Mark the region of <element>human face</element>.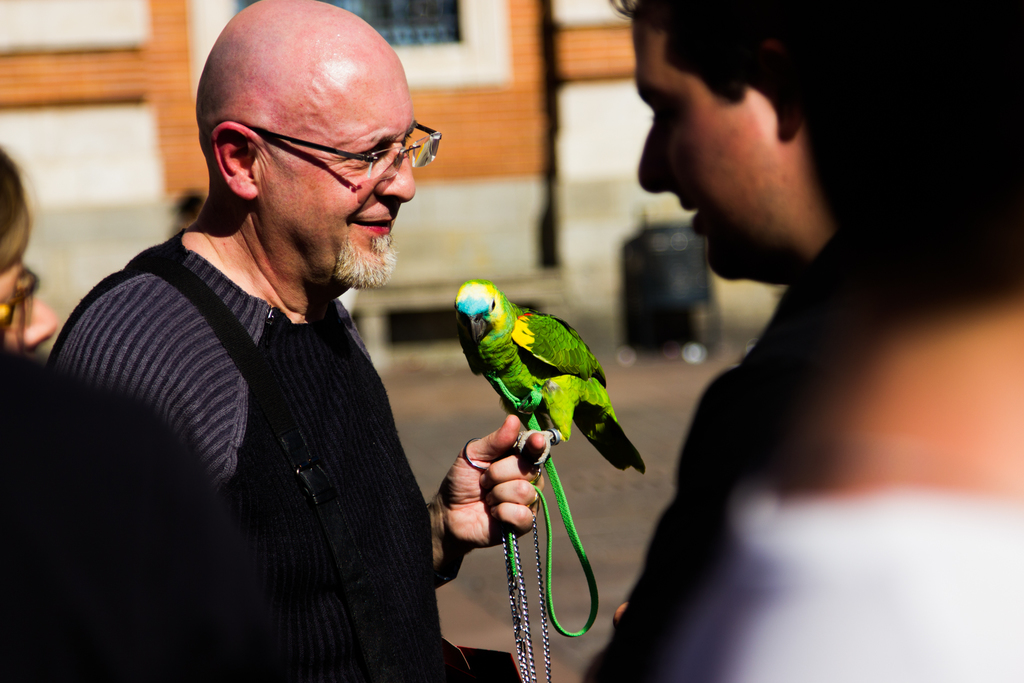
Region: 260,85,417,290.
